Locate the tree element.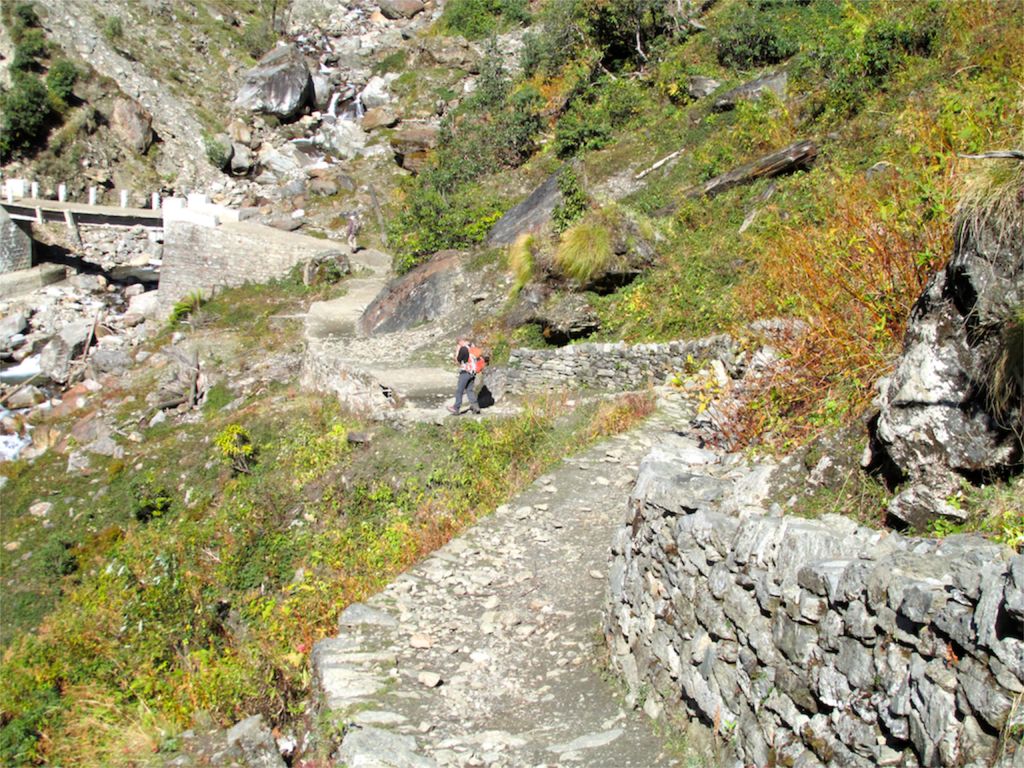
Element bbox: 547,97,616,212.
